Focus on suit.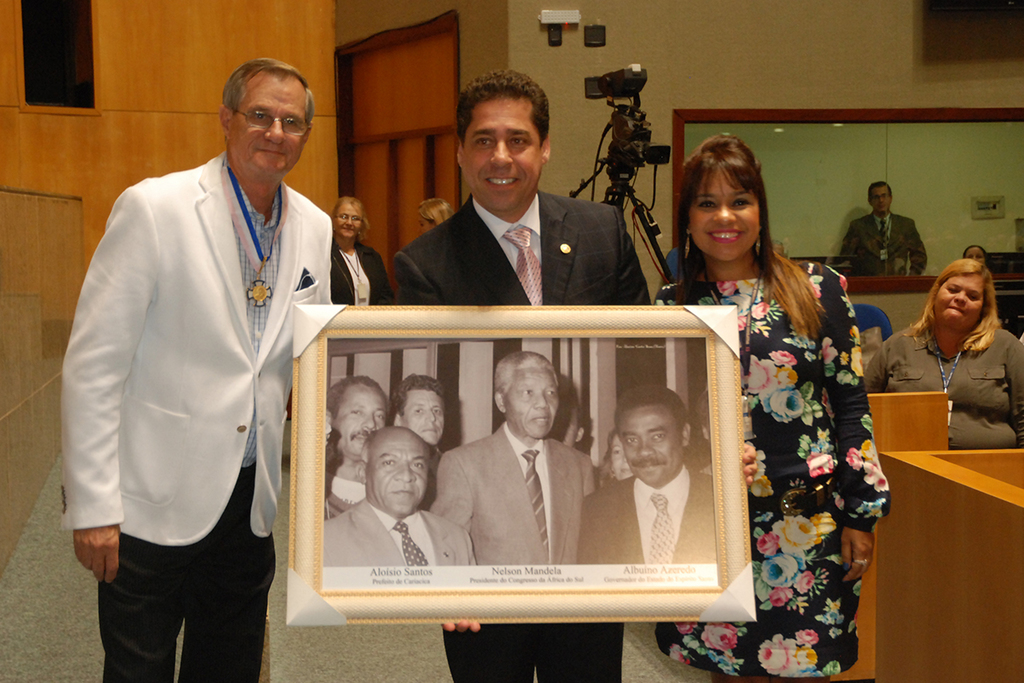
Focused at [329, 238, 392, 308].
